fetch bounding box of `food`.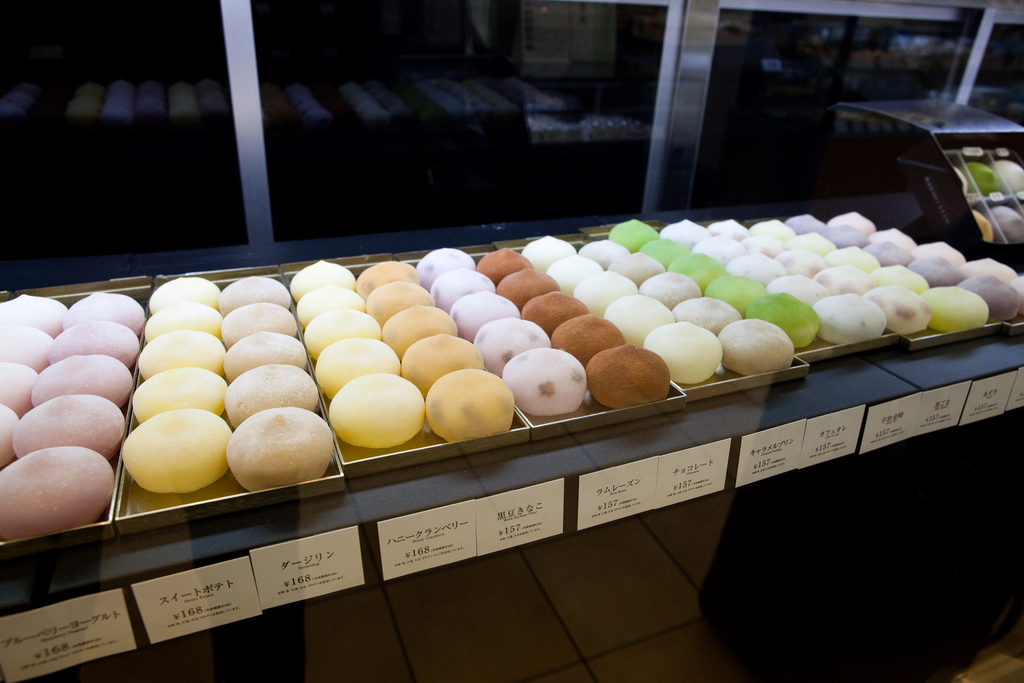
Bbox: bbox=(825, 208, 876, 237).
